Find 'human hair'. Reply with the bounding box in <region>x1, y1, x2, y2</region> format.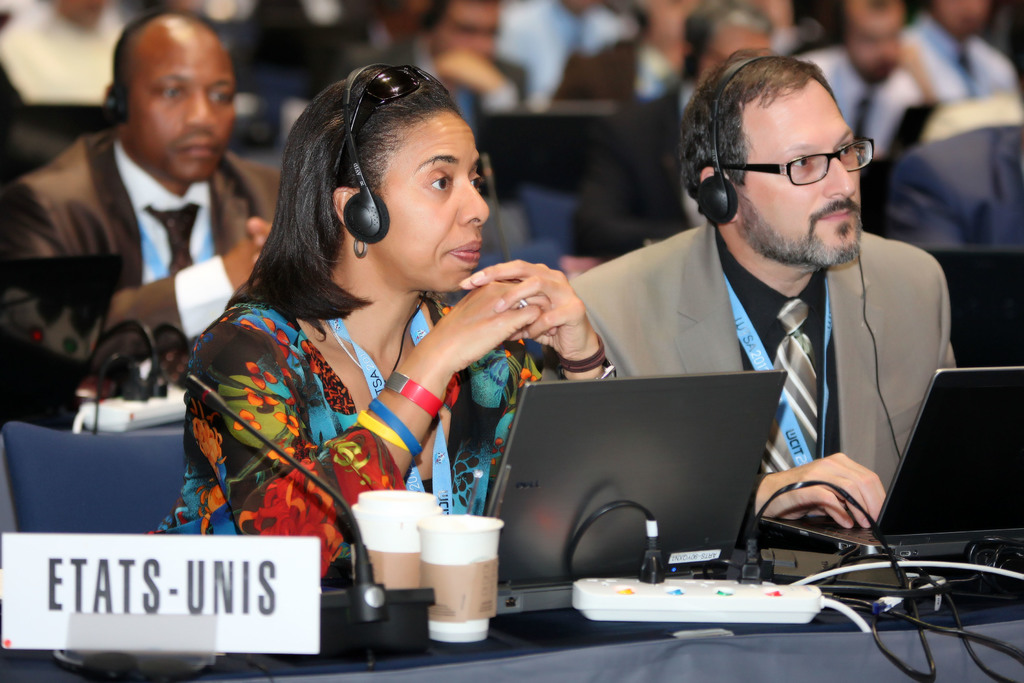
<region>678, 0, 774, 80</region>.
